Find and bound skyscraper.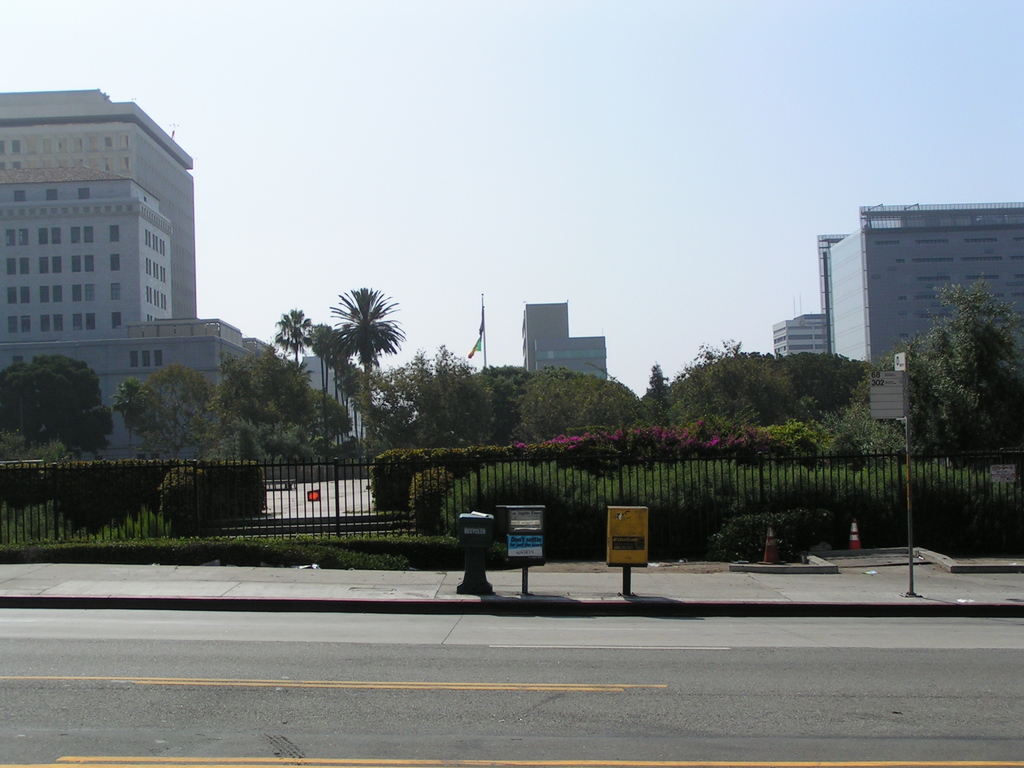
Bound: BBox(509, 299, 613, 379).
